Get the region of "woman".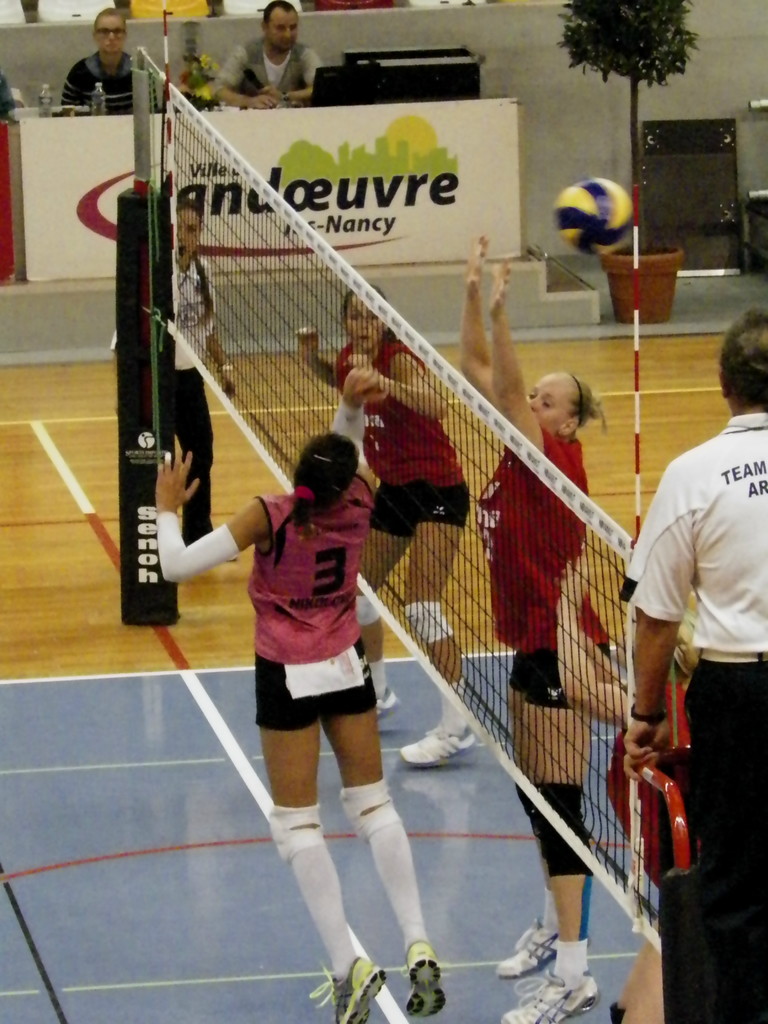
detection(453, 232, 611, 1023).
